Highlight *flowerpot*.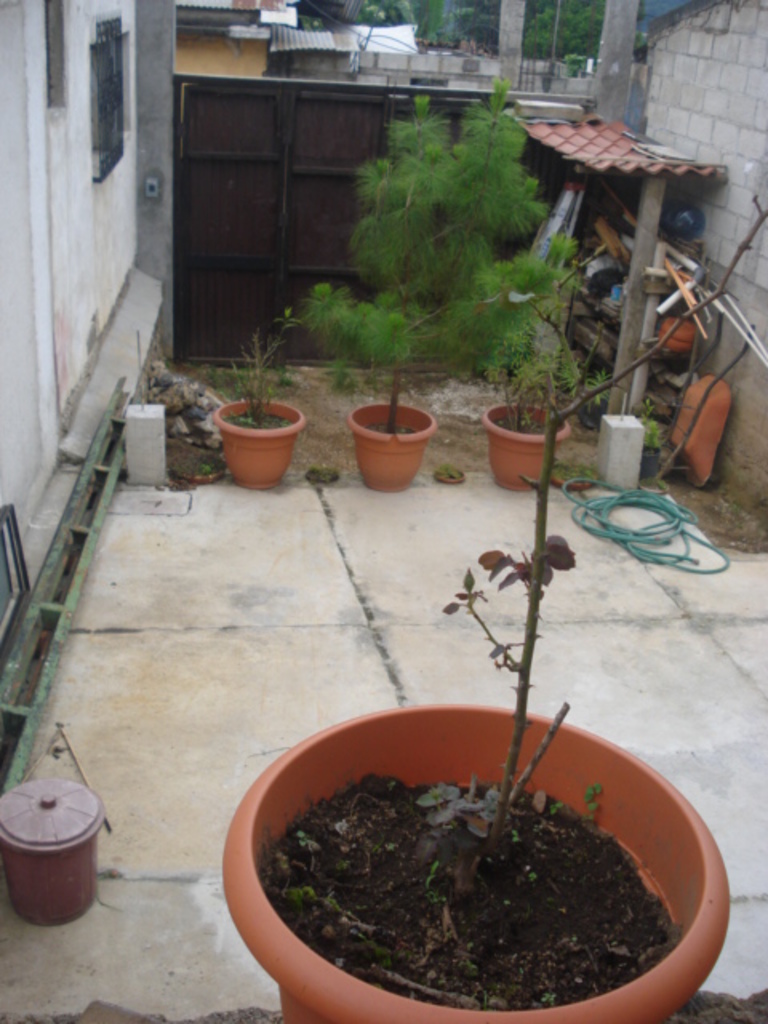
Highlighted region: [210, 704, 733, 1022].
